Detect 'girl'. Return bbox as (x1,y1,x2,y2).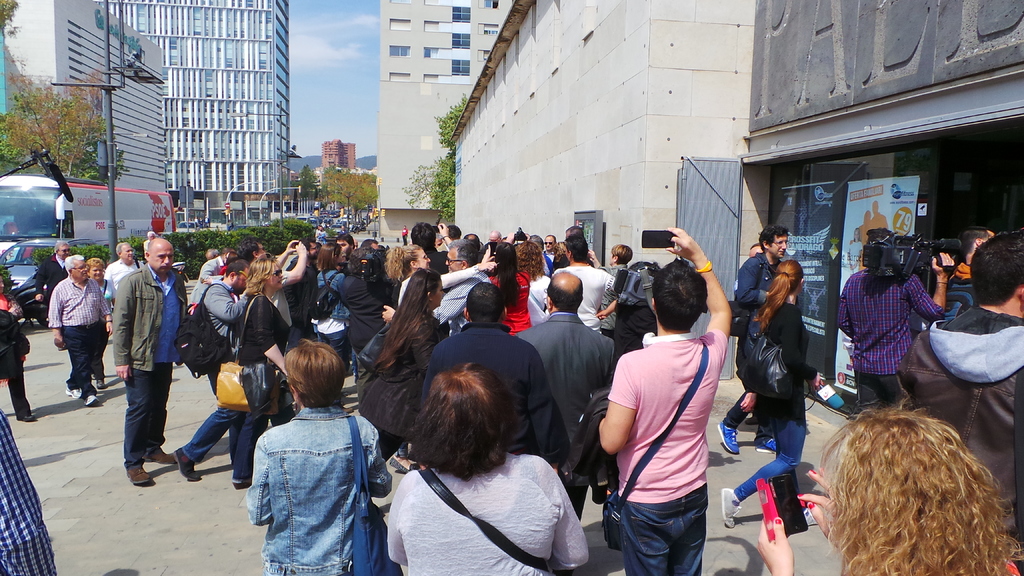
(390,241,496,307).
